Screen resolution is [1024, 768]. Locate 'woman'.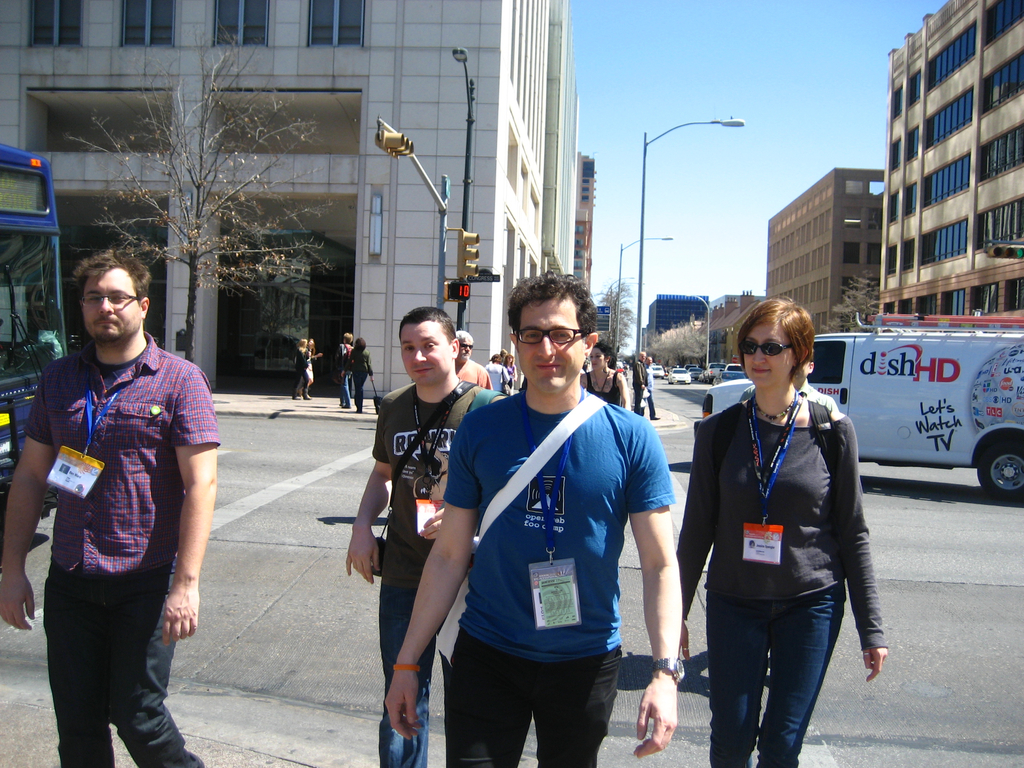
bbox=(340, 336, 376, 415).
